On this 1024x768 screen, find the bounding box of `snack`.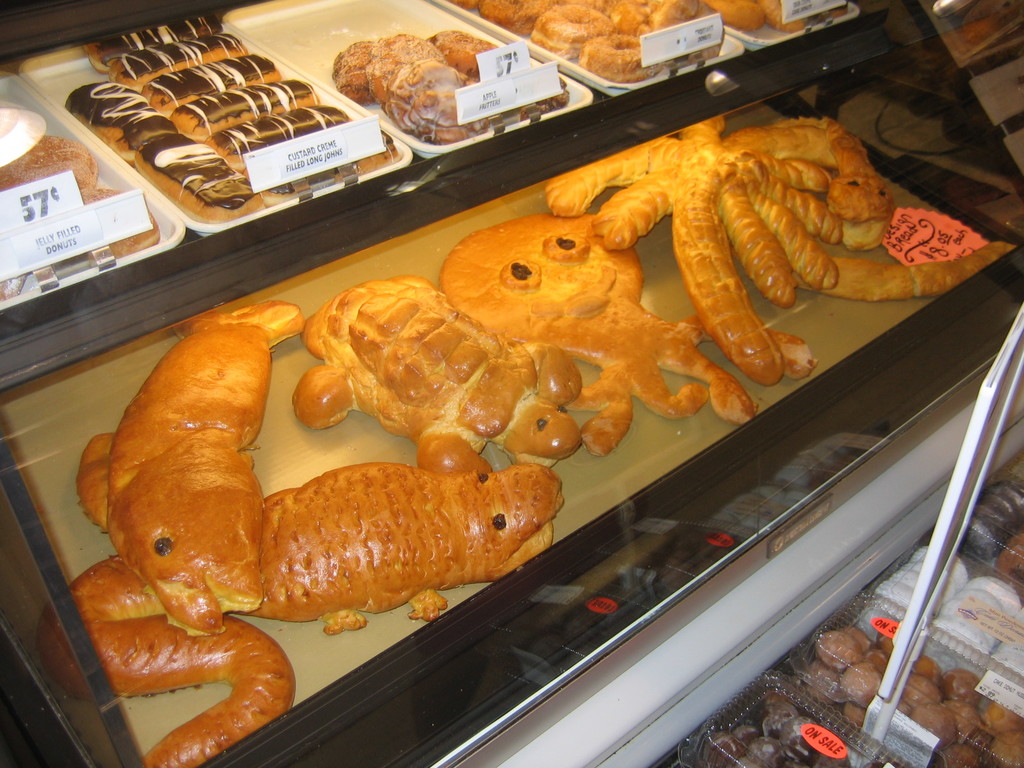
Bounding box: bbox=(211, 103, 334, 150).
